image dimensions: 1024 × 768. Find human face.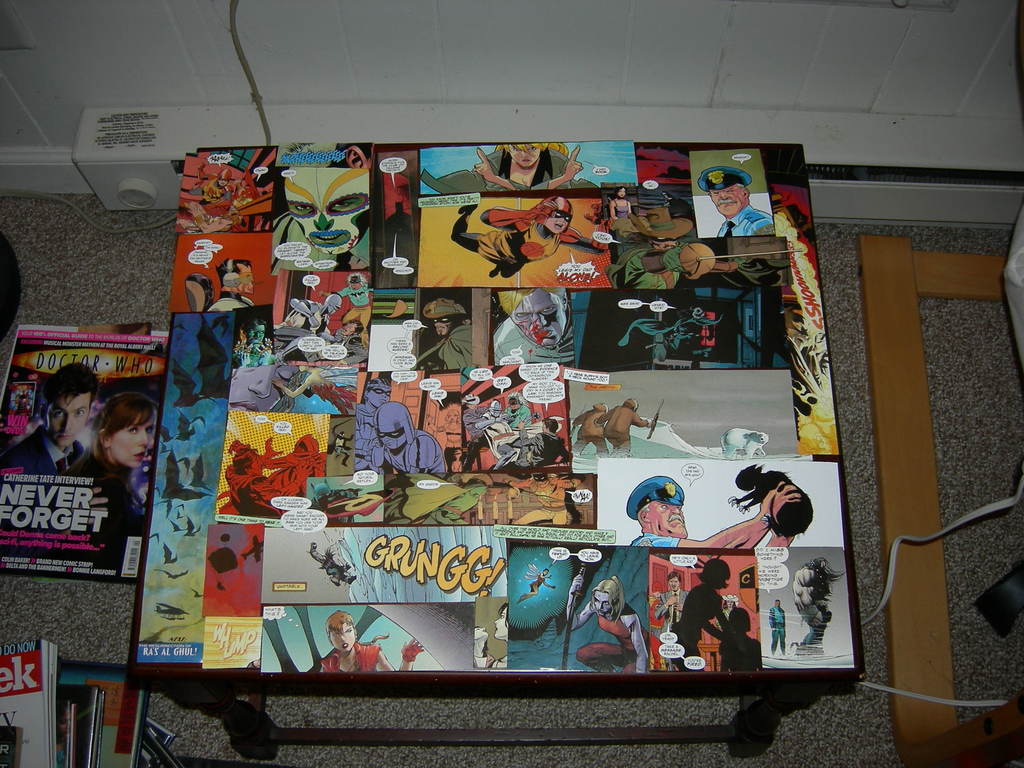
(x1=45, y1=394, x2=90, y2=447).
